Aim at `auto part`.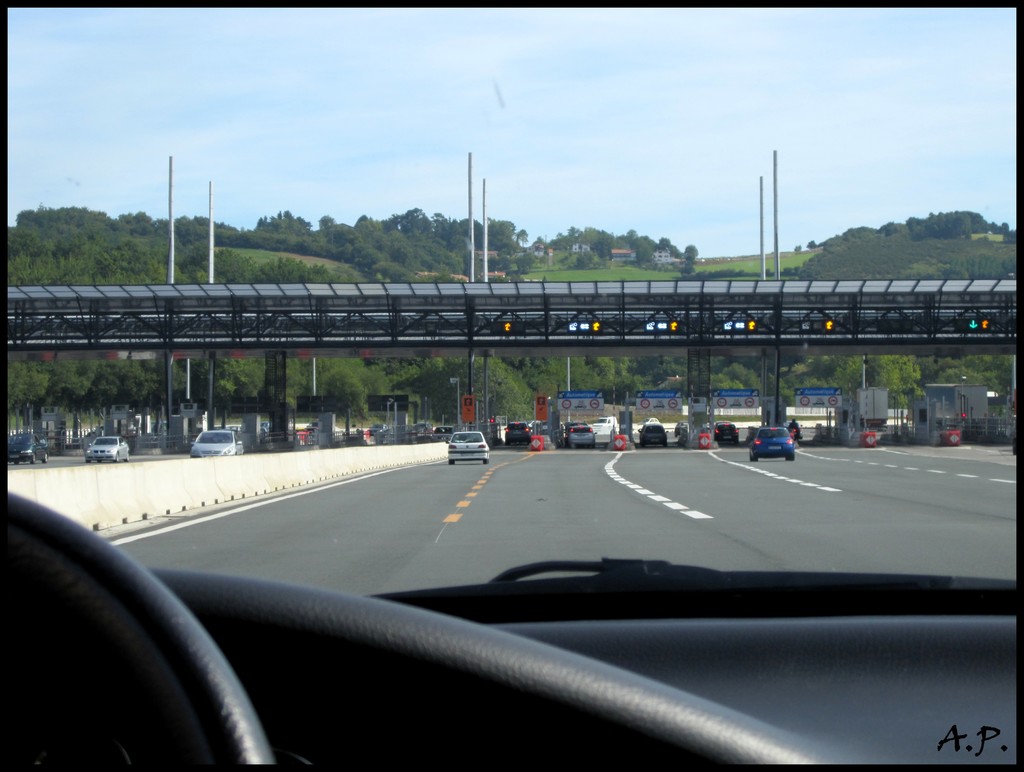
Aimed at 6/486/285/769.
